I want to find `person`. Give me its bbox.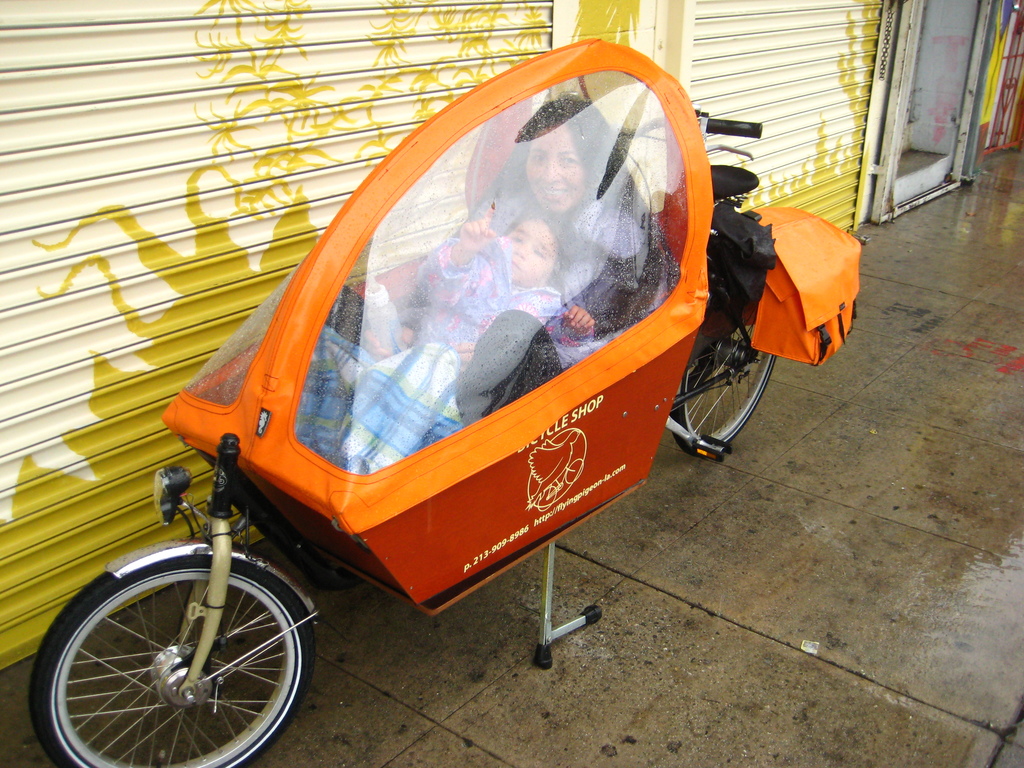
rect(396, 195, 592, 380).
